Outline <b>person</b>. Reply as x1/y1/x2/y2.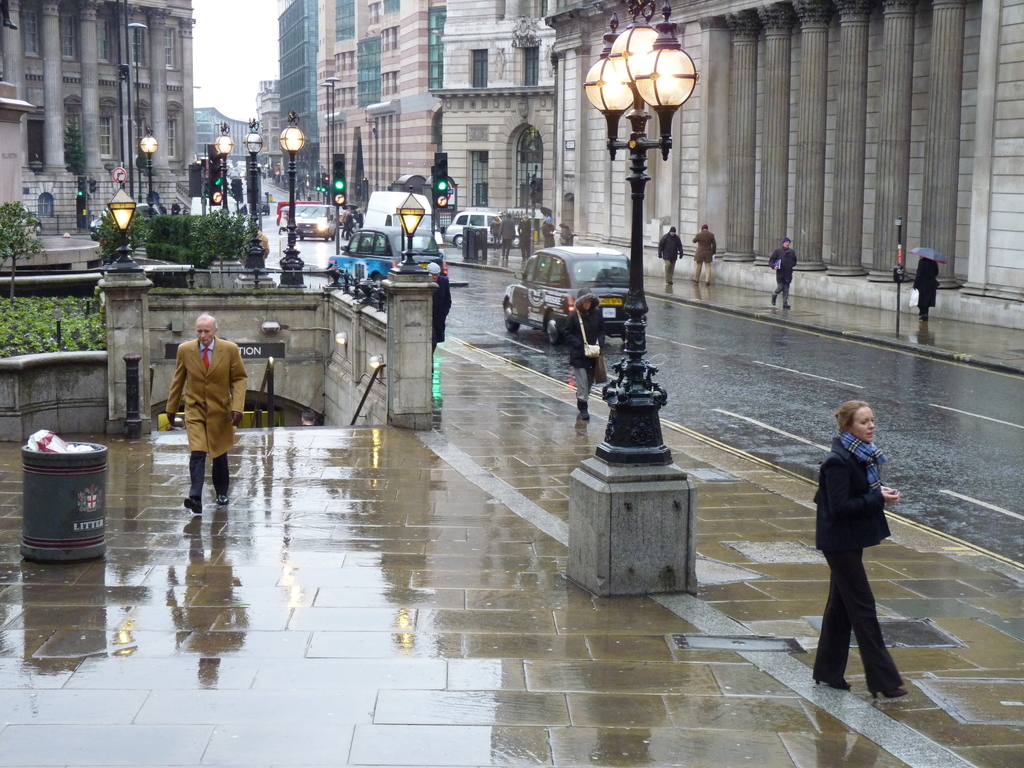
694/225/717/286.
